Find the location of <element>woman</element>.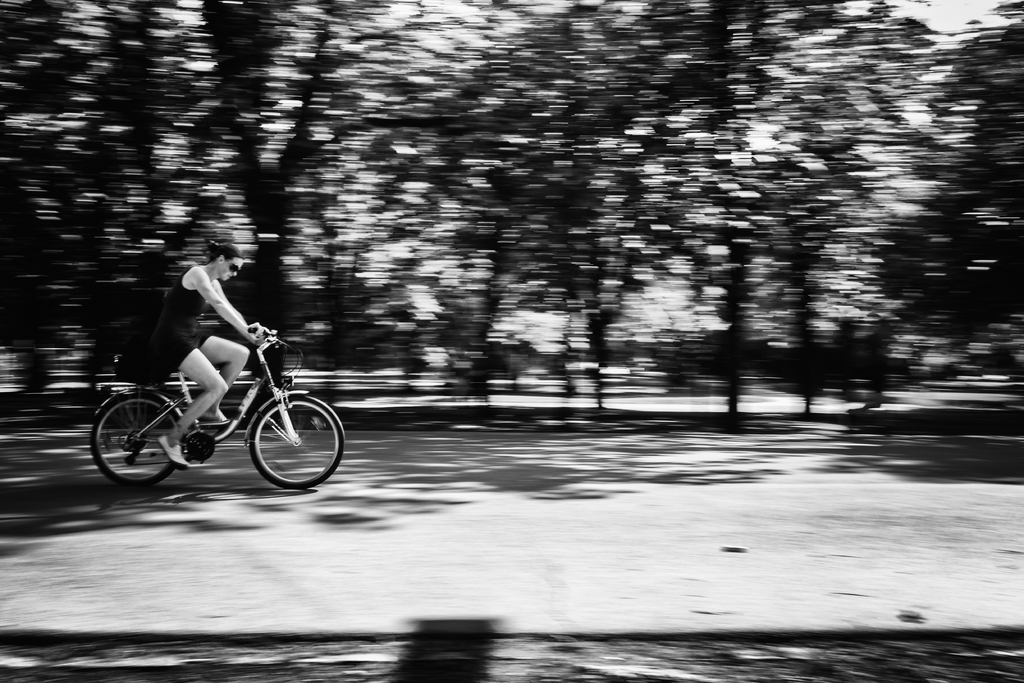
Location: [148,240,262,465].
